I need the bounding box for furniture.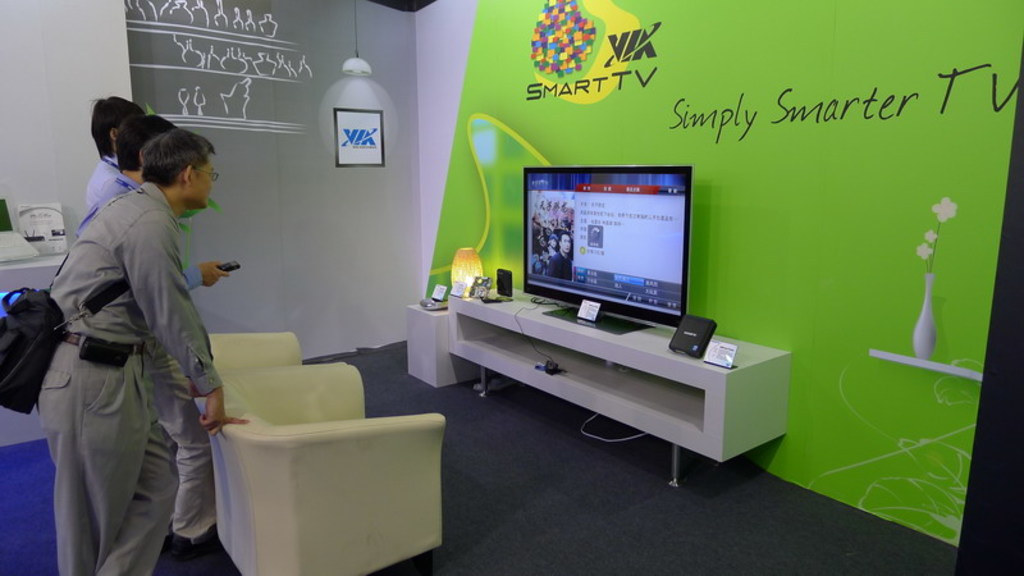
Here it is: x1=193 y1=379 x2=448 y2=575.
